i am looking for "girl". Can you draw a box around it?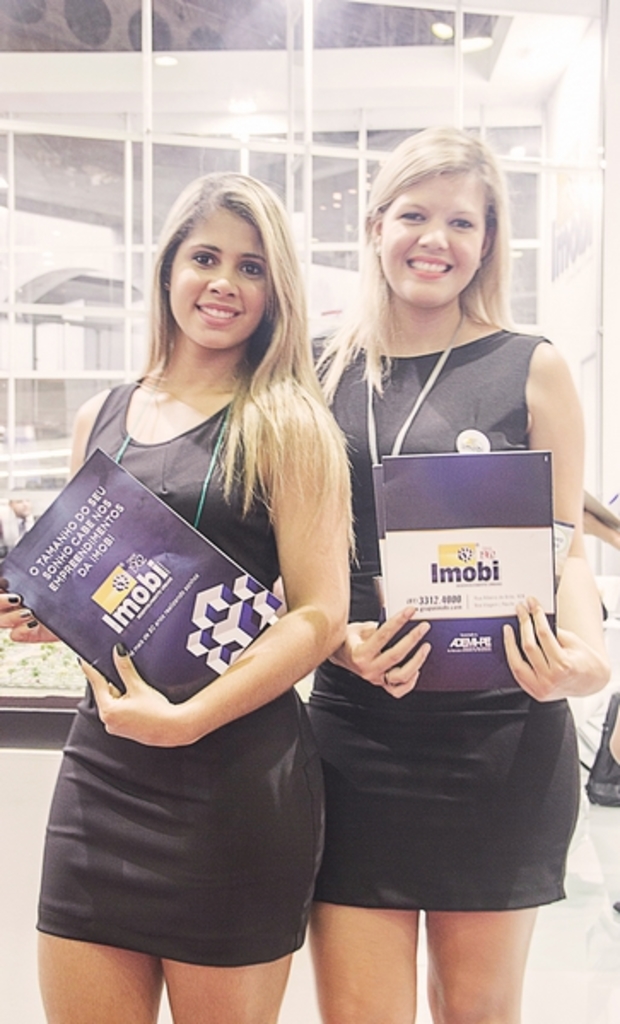
Sure, the bounding box is (left=294, top=125, right=606, bottom=1022).
